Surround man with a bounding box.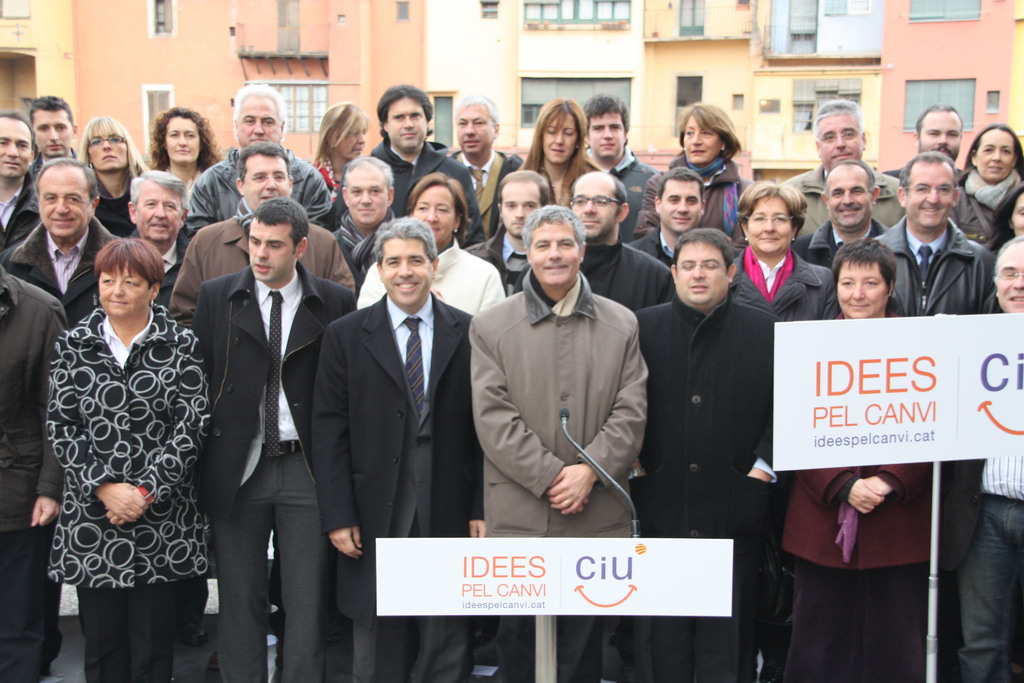
x1=178 y1=189 x2=364 y2=682.
